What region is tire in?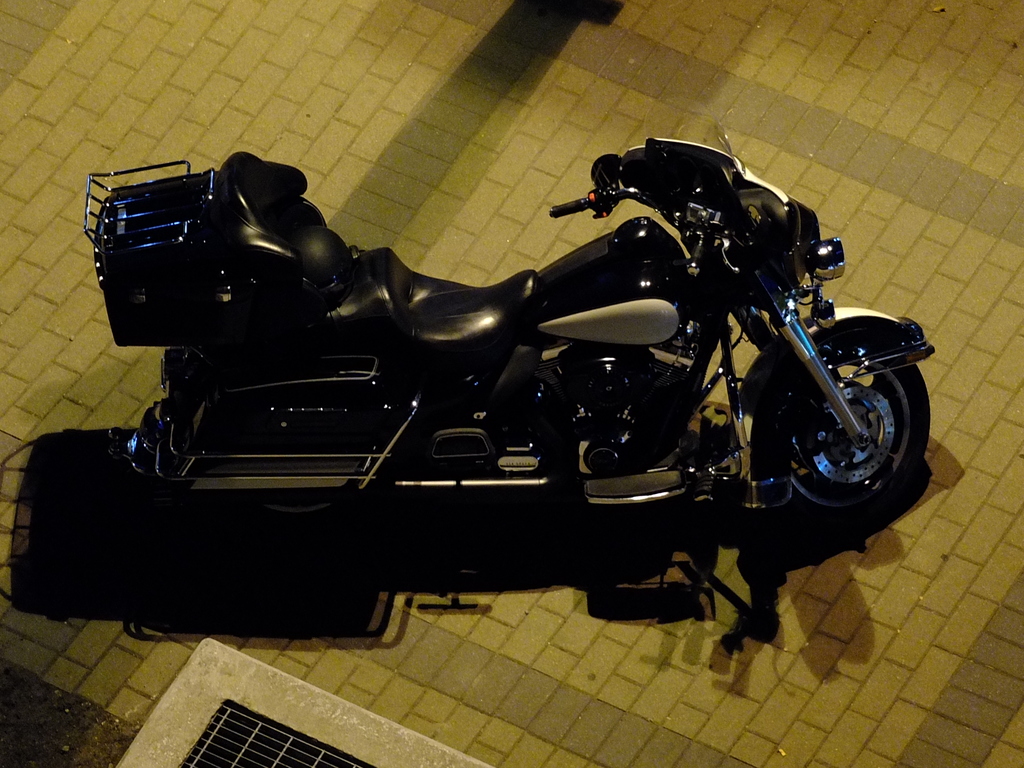
(769,310,921,531).
